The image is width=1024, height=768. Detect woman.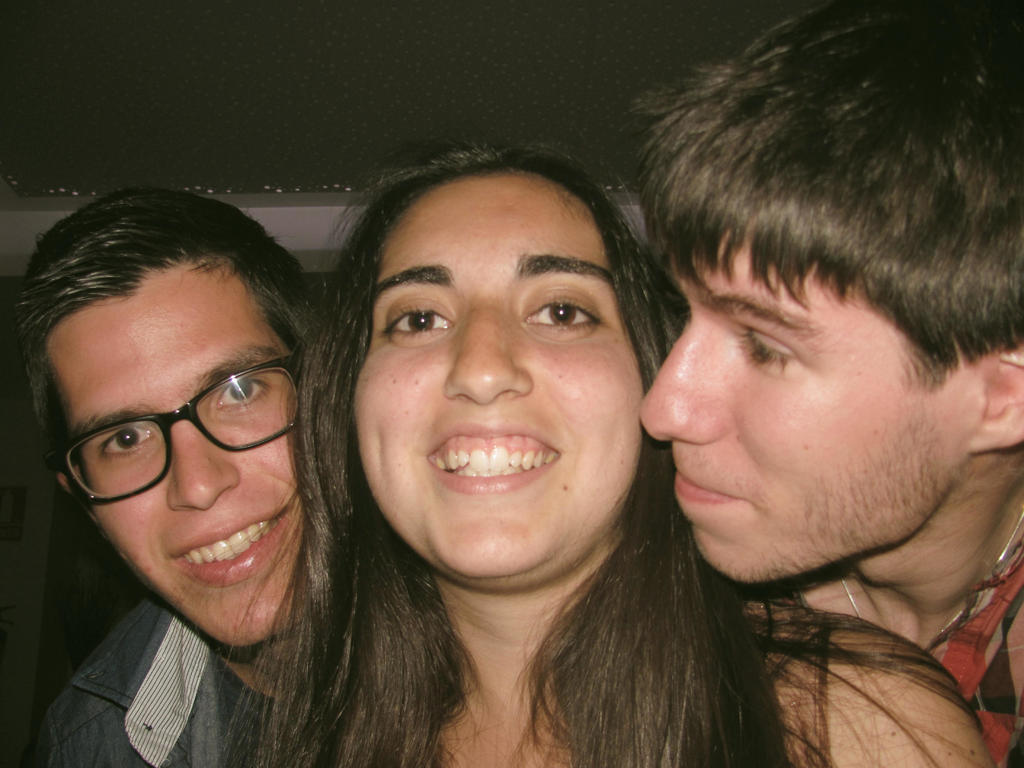
Detection: crop(208, 140, 995, 767).
